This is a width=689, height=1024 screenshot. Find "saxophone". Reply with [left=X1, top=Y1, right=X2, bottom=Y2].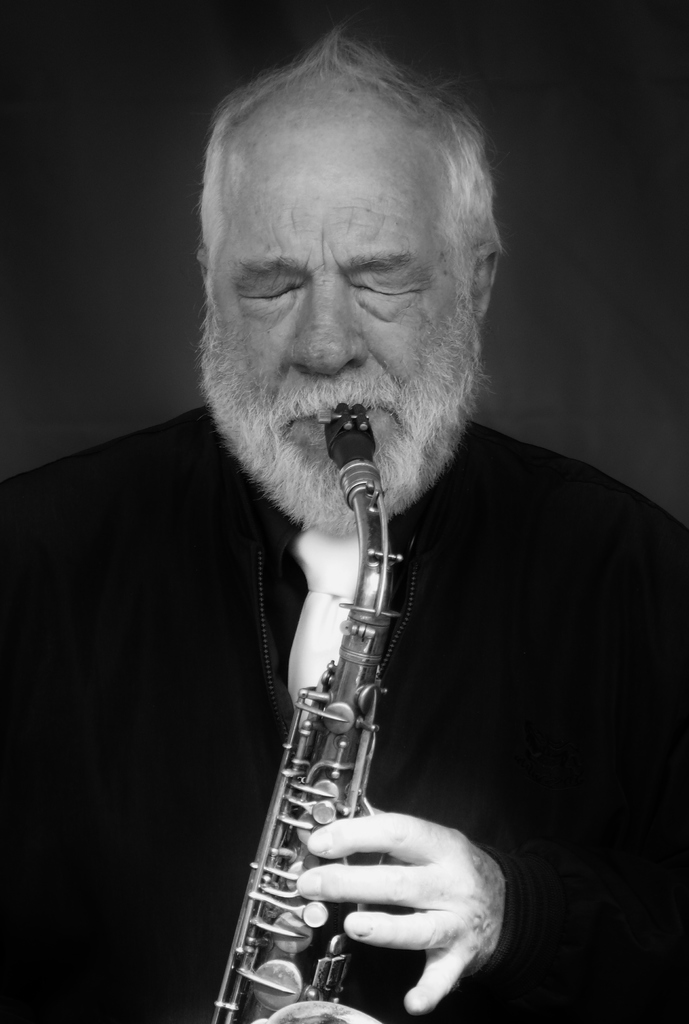
[left=209, top=399, right=410, bottom=1023].
